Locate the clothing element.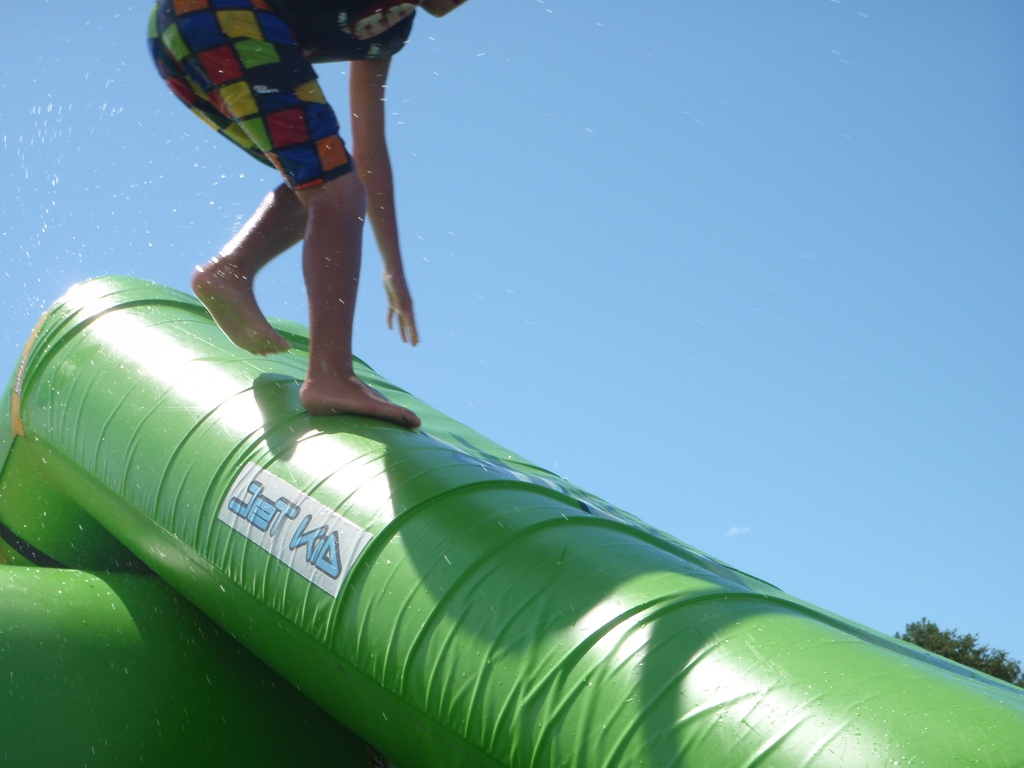
Element bbox: [left=145, top=0, right=417, bottom=193].
